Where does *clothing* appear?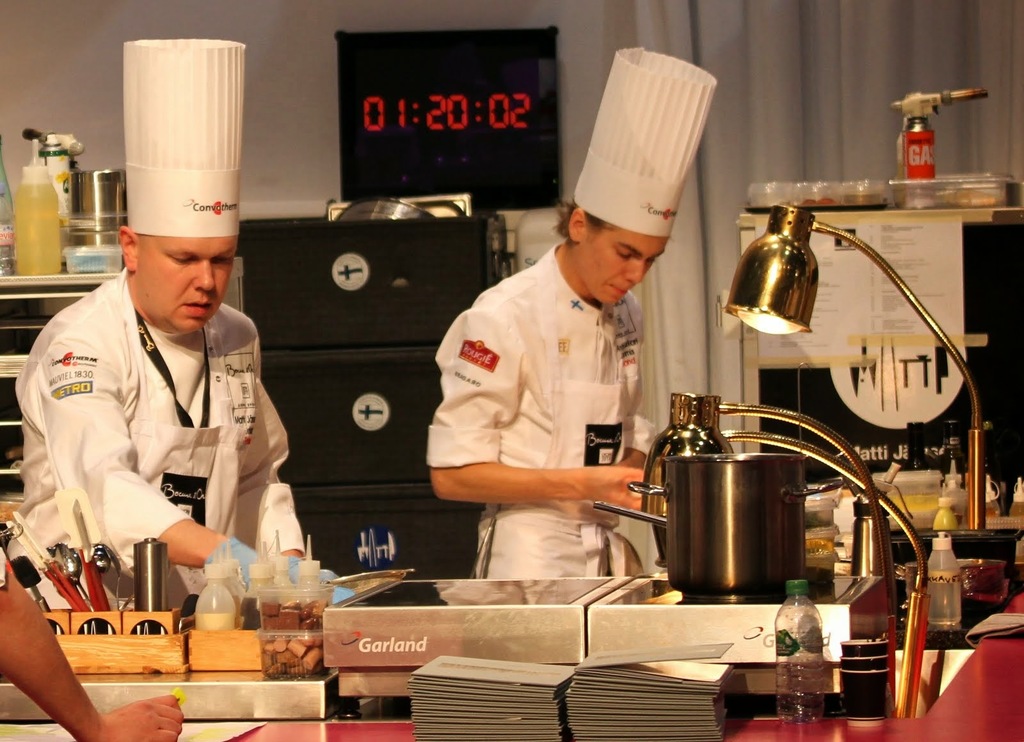
Appears at (x1=16, y1=236, x2=304, y2=624).
